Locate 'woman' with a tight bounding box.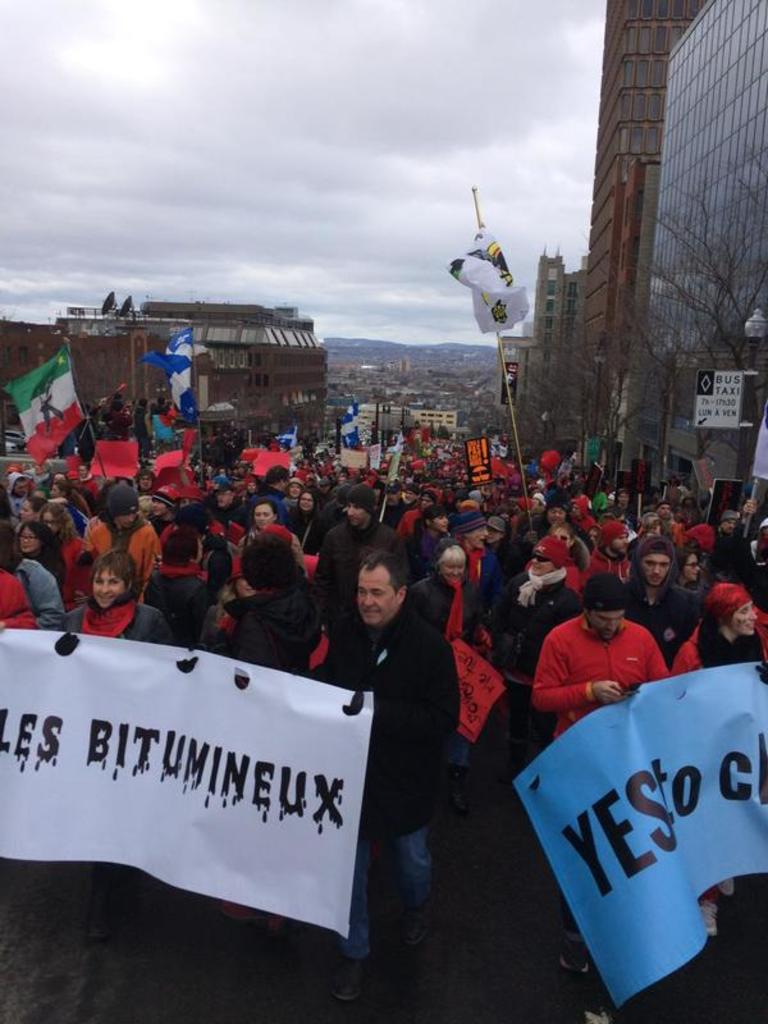
box(399, 504, 453, 581).
